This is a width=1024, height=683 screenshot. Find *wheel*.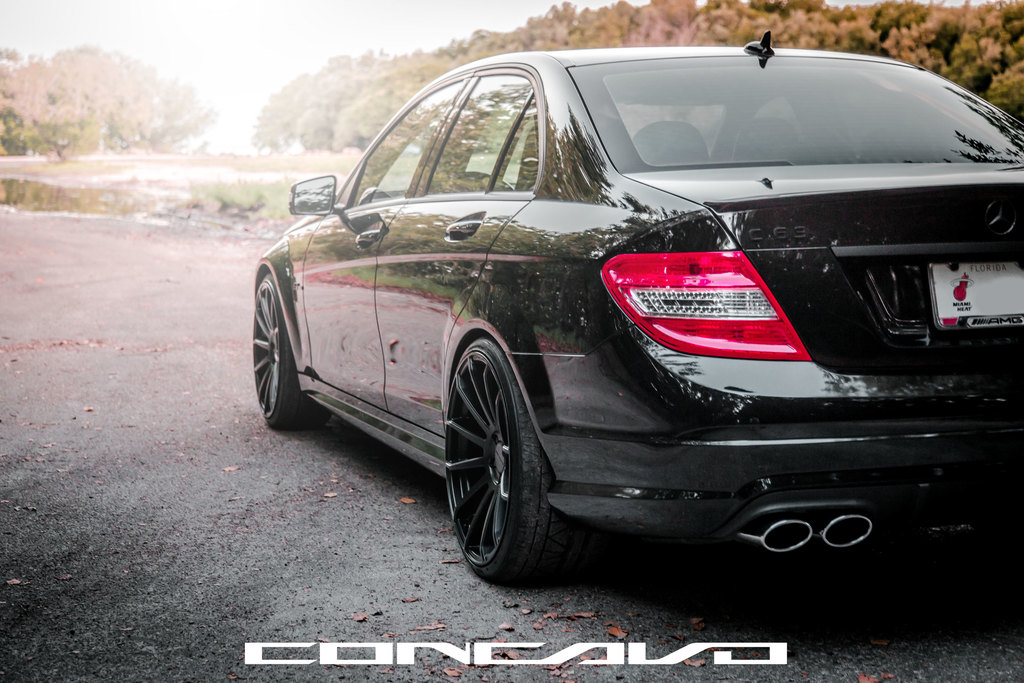
Bounding box: 248,273,329,431.
